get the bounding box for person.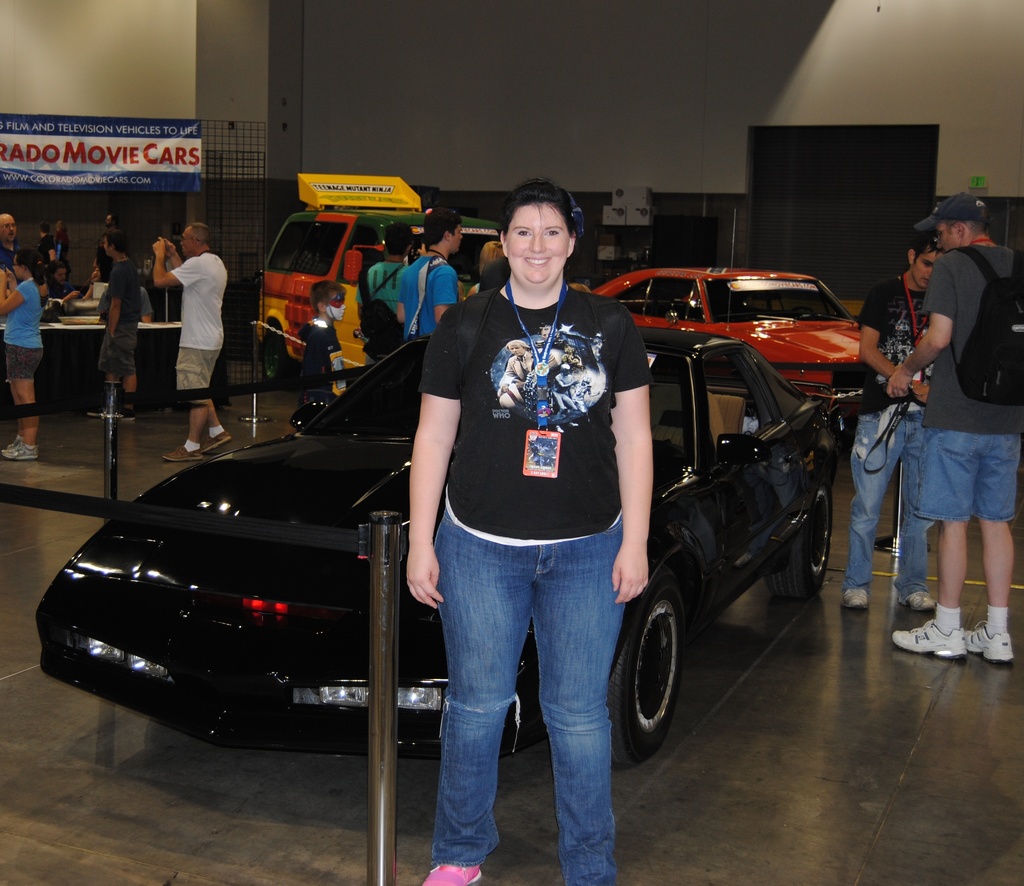
Rect(86, 227, 140, 414).
